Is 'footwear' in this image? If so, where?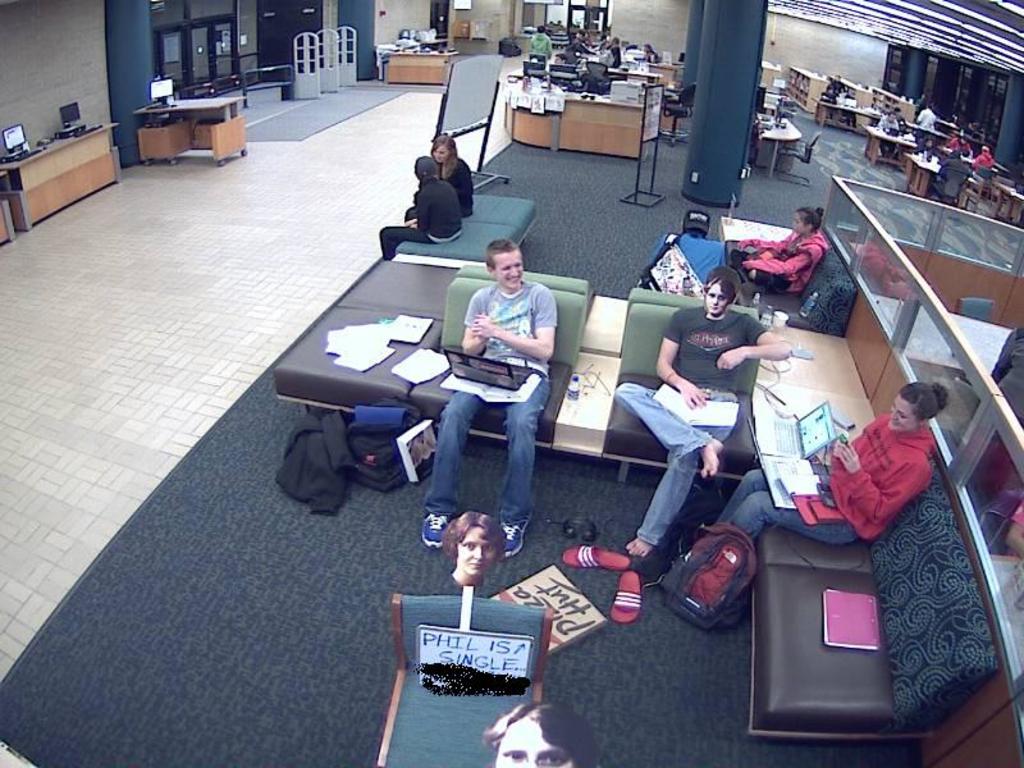
Yes, at <box>416,513,449,549</box>.
